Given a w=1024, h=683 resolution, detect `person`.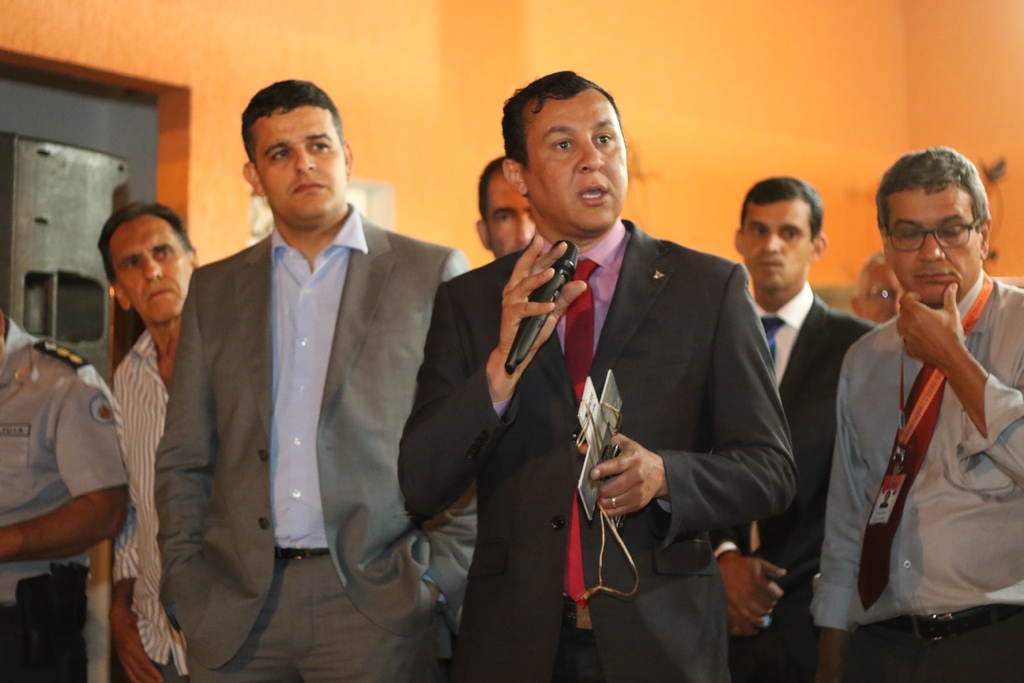
l=0, t=288, r=138, b=682.
